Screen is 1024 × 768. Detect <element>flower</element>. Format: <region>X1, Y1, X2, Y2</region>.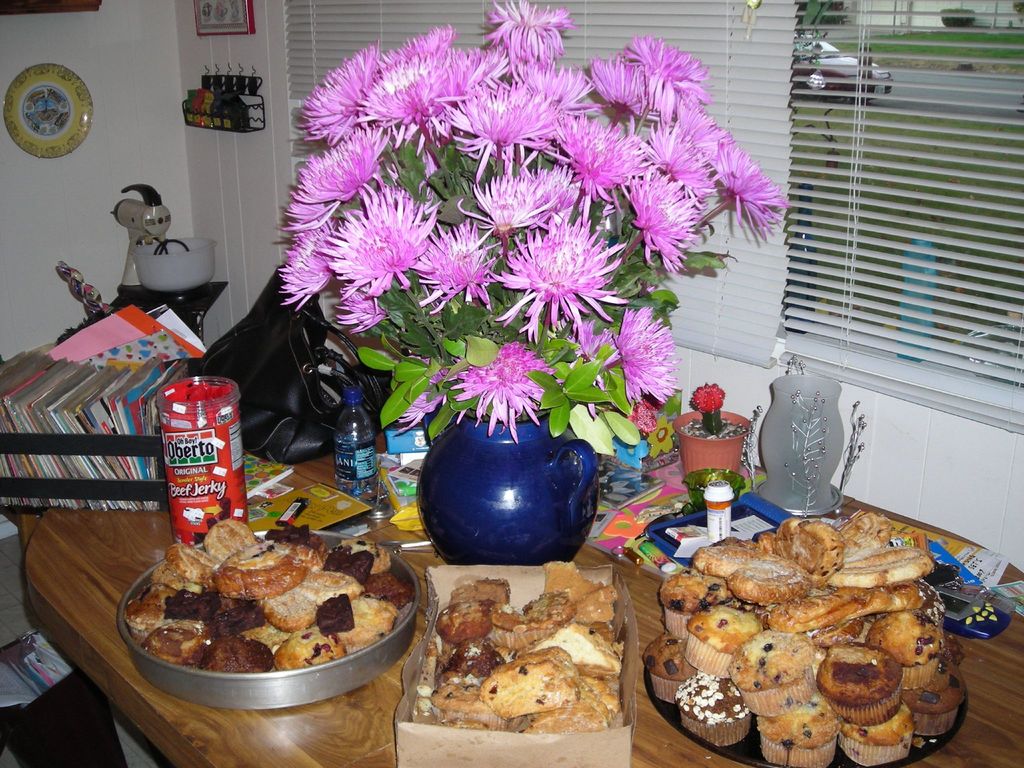
<region>293, 128, 394, 204</region>.
